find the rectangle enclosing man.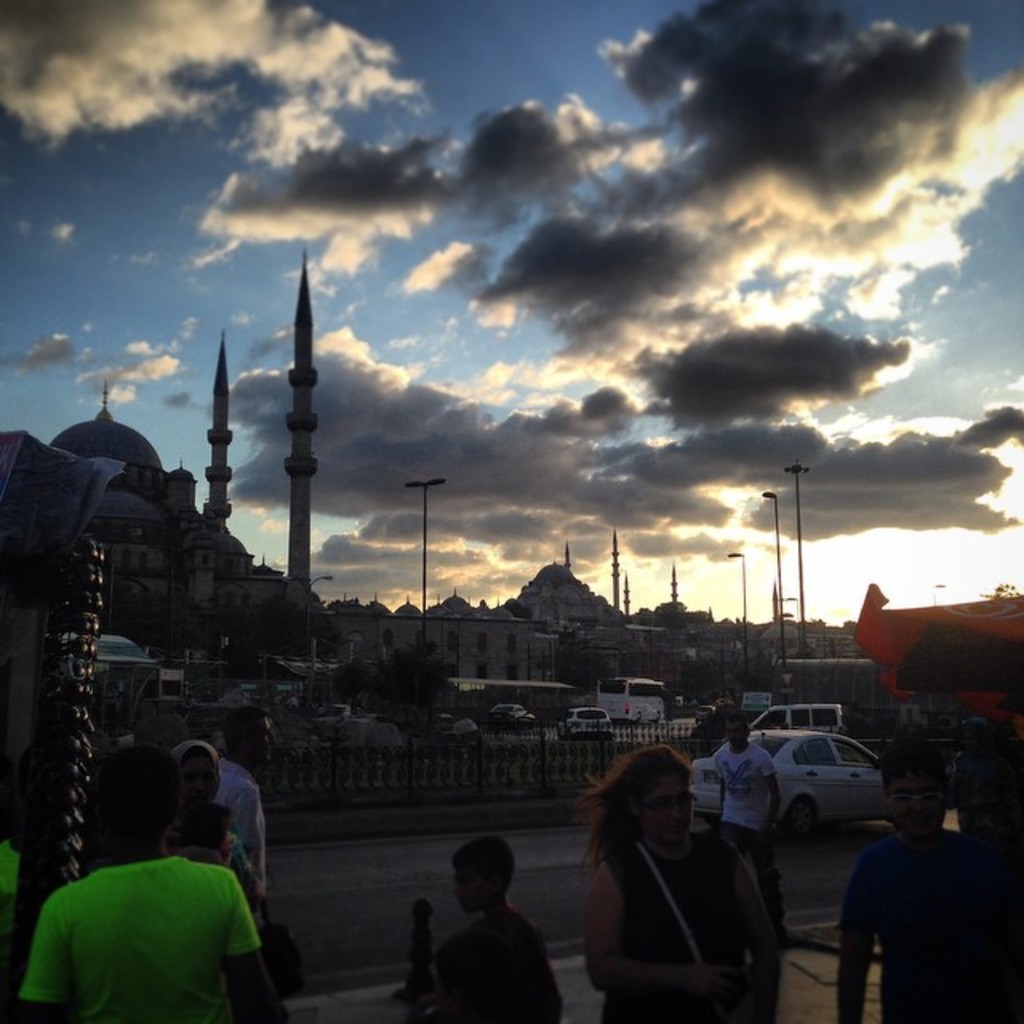
crop(400, 856, 573, 1022).
